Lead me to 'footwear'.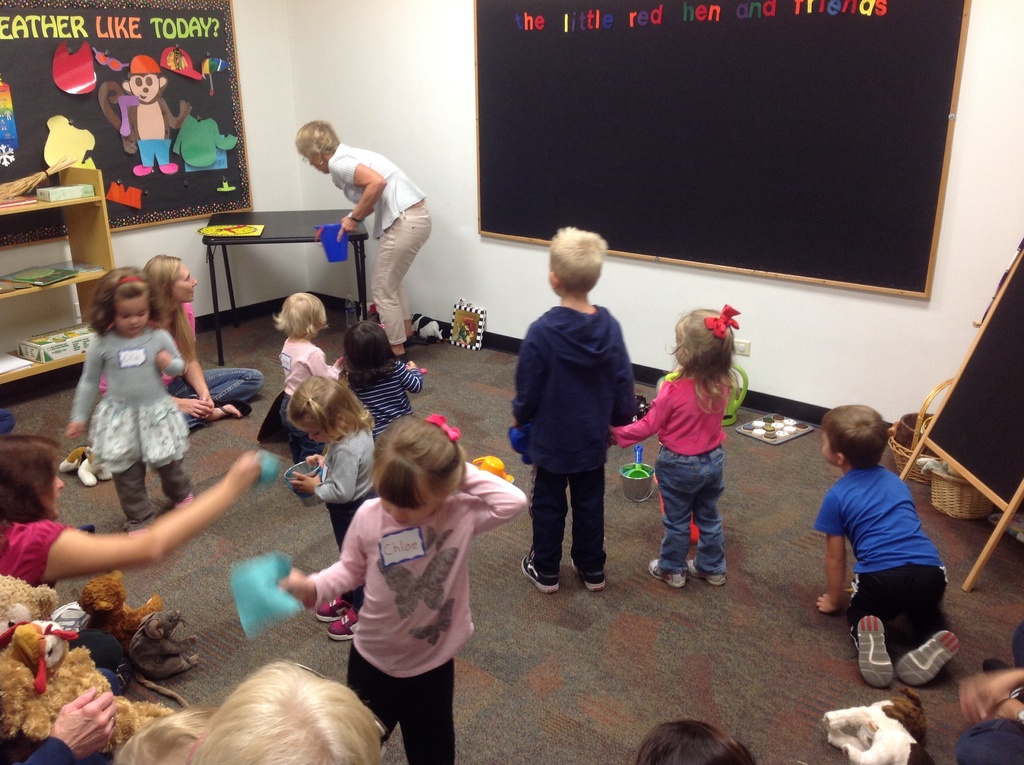
Lead to 855 613 895 690.
